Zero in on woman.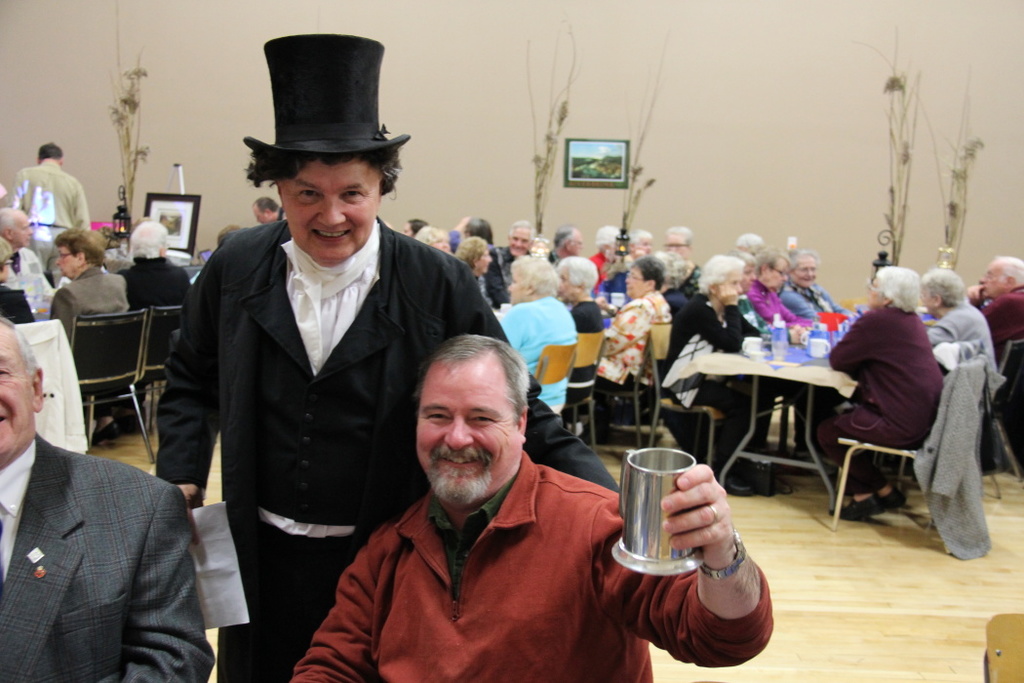
Zeroed in: pyautogui.locateOnScreen(418, 222, 449, 256).
